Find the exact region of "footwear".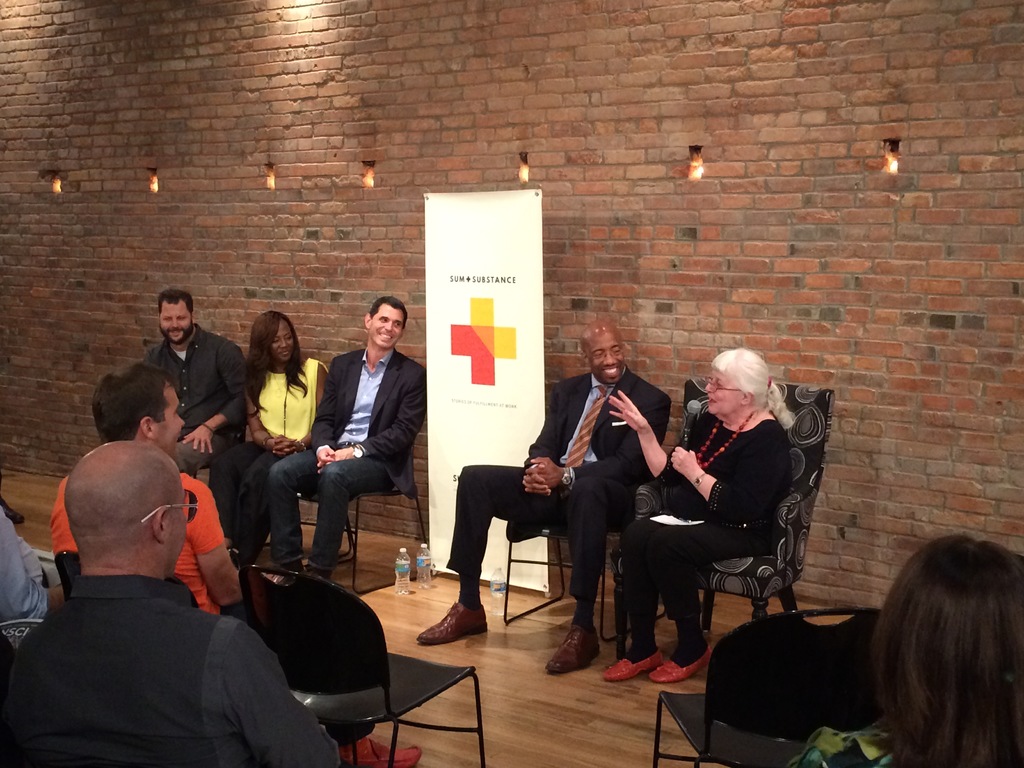
Exact region: (left=599, top=655, right=662, bottom=685).
